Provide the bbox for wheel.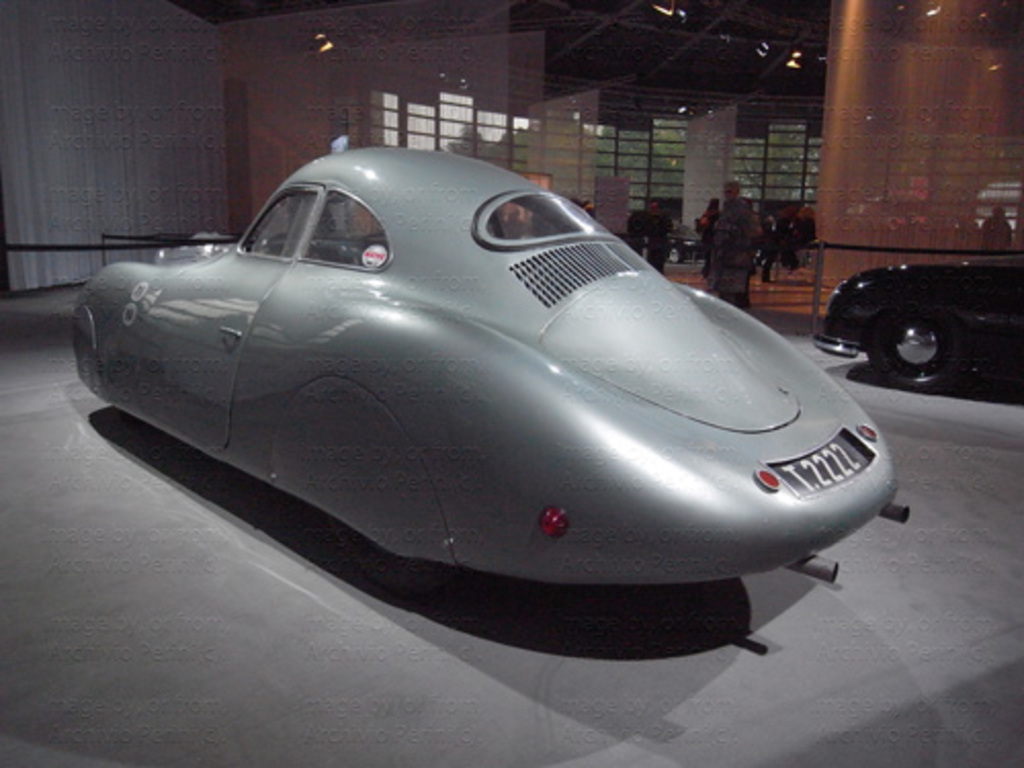
crop(858, 301, 979, 391).
